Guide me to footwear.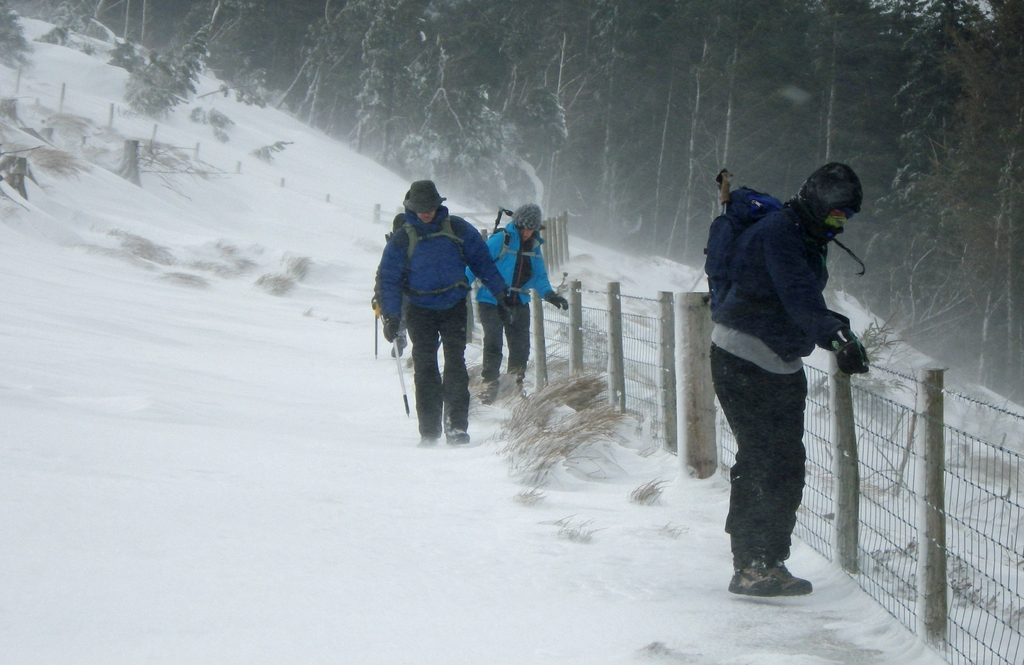
Guidance: x1=764 y1=560 x2=812 y2=594.
